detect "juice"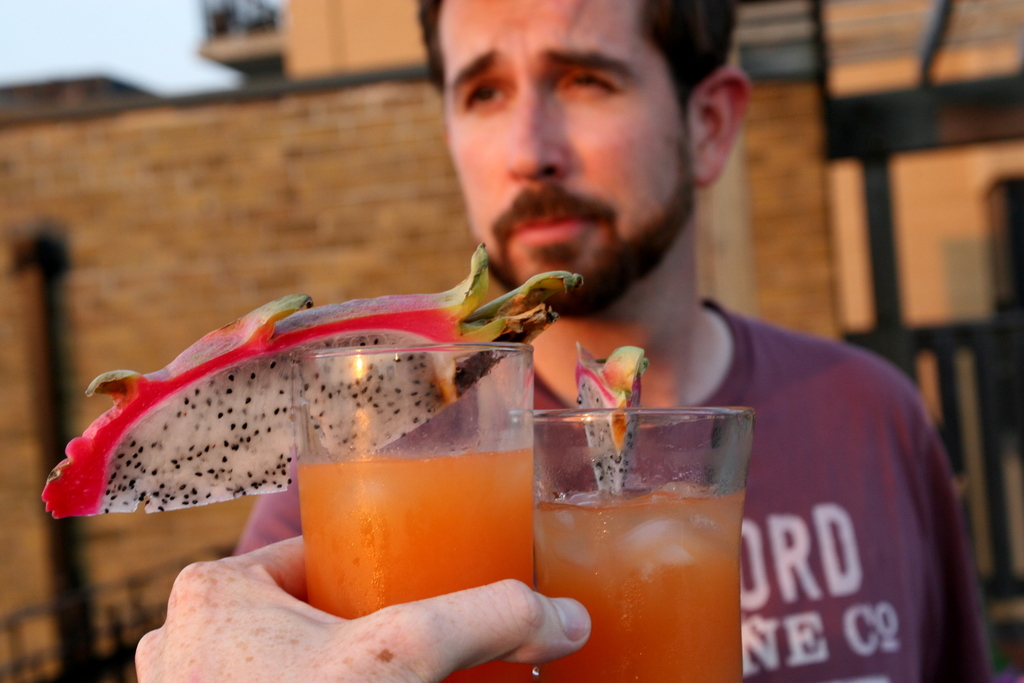
[529, 401, 765, 670]
